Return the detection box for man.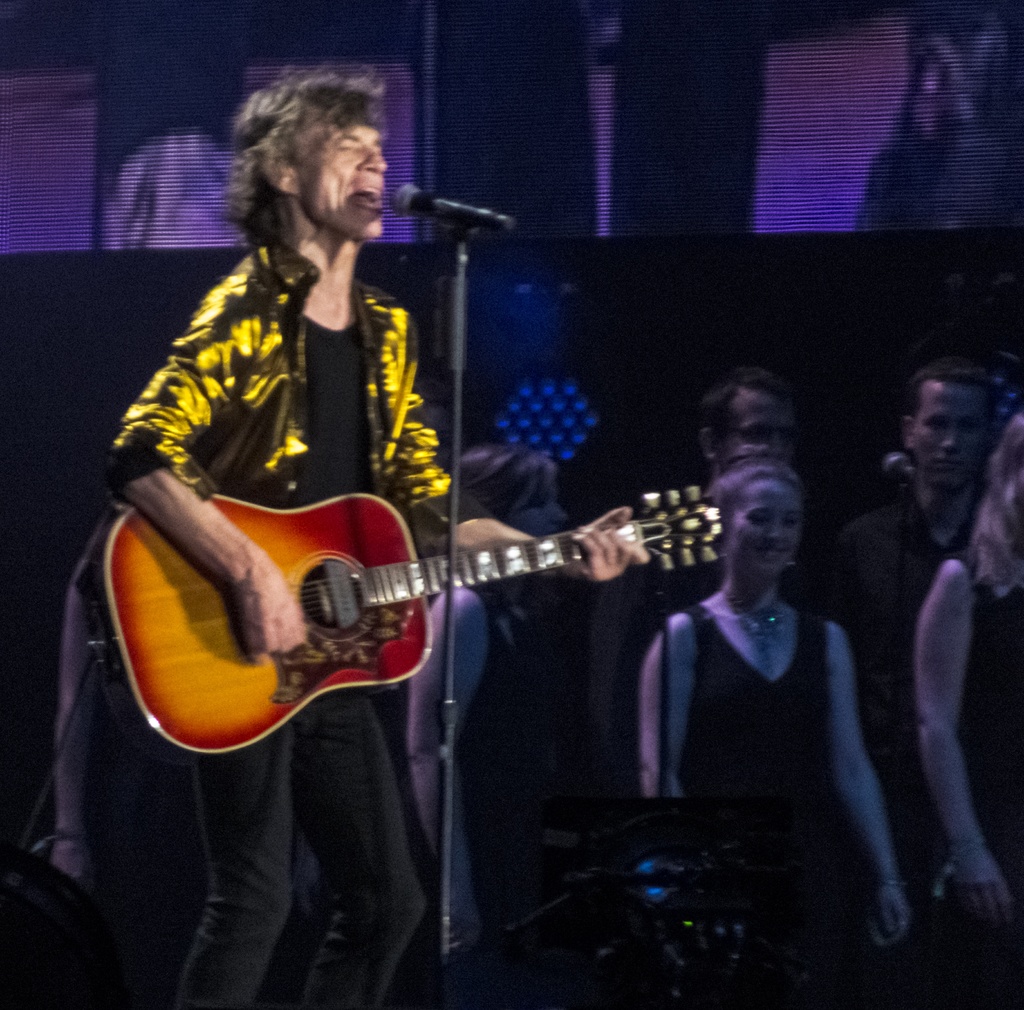
box=[824, 363, 1005, 888].
